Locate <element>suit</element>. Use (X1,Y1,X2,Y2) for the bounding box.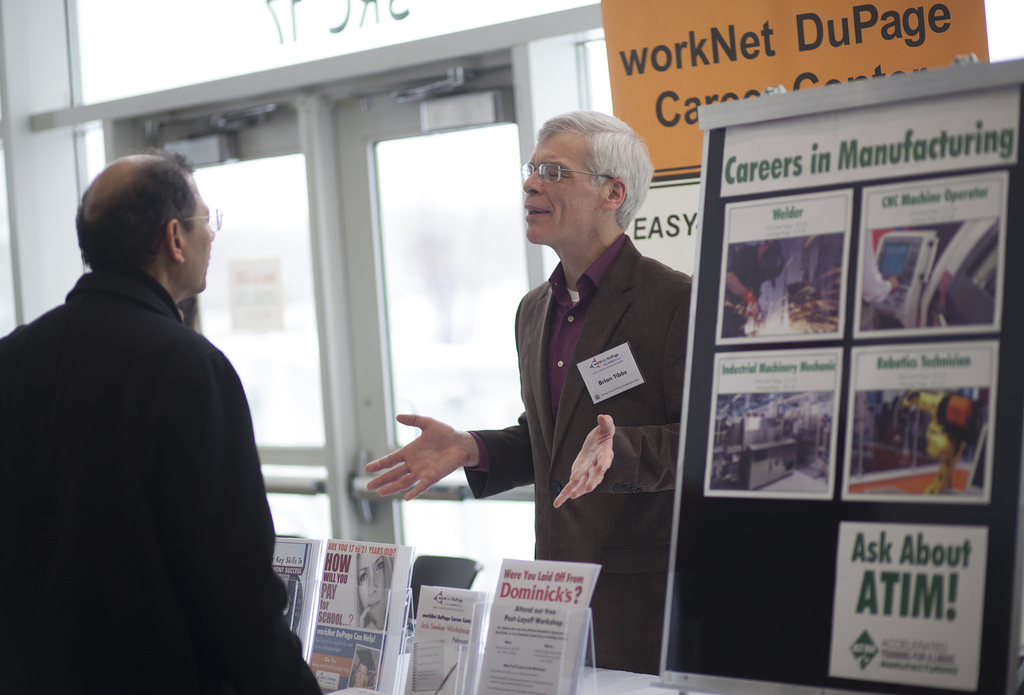
(0,266,324,694).
